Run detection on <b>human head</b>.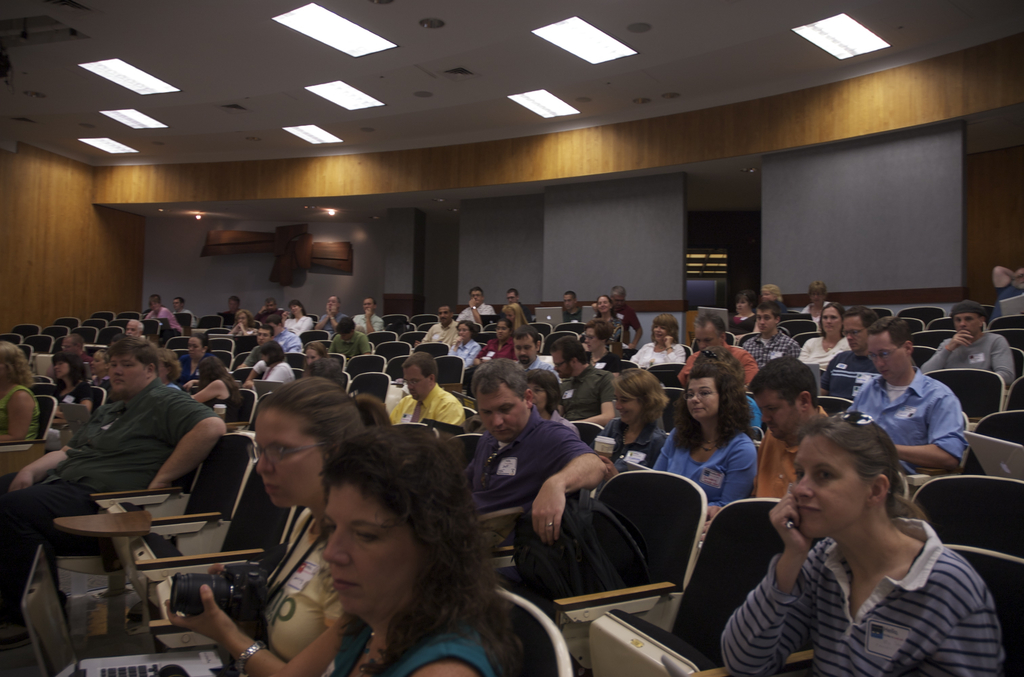
Result: bbox(314, 354, 342, 386).
